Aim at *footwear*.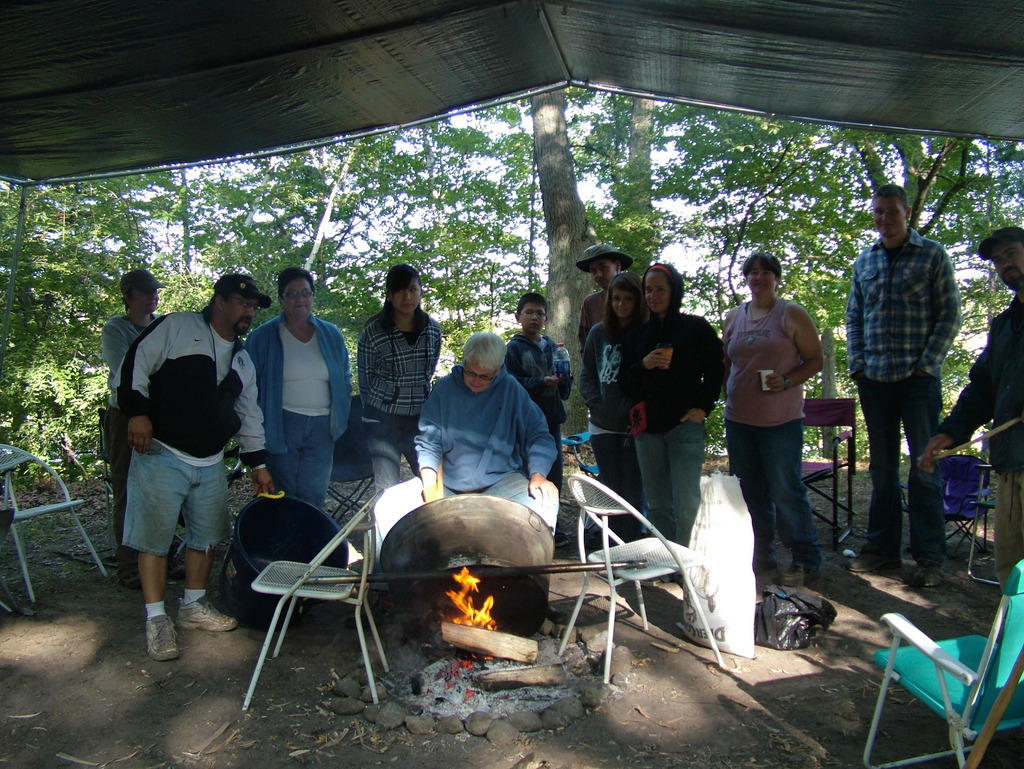
Aimed at (641, 574, 663, 586).
